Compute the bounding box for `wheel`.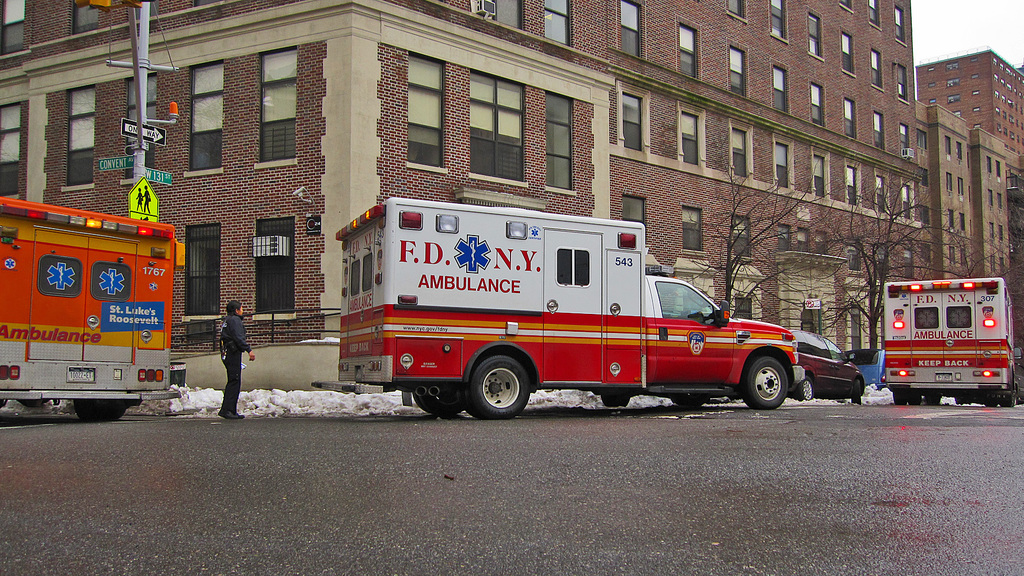
<region>794, 375, 816, 403</region>.
